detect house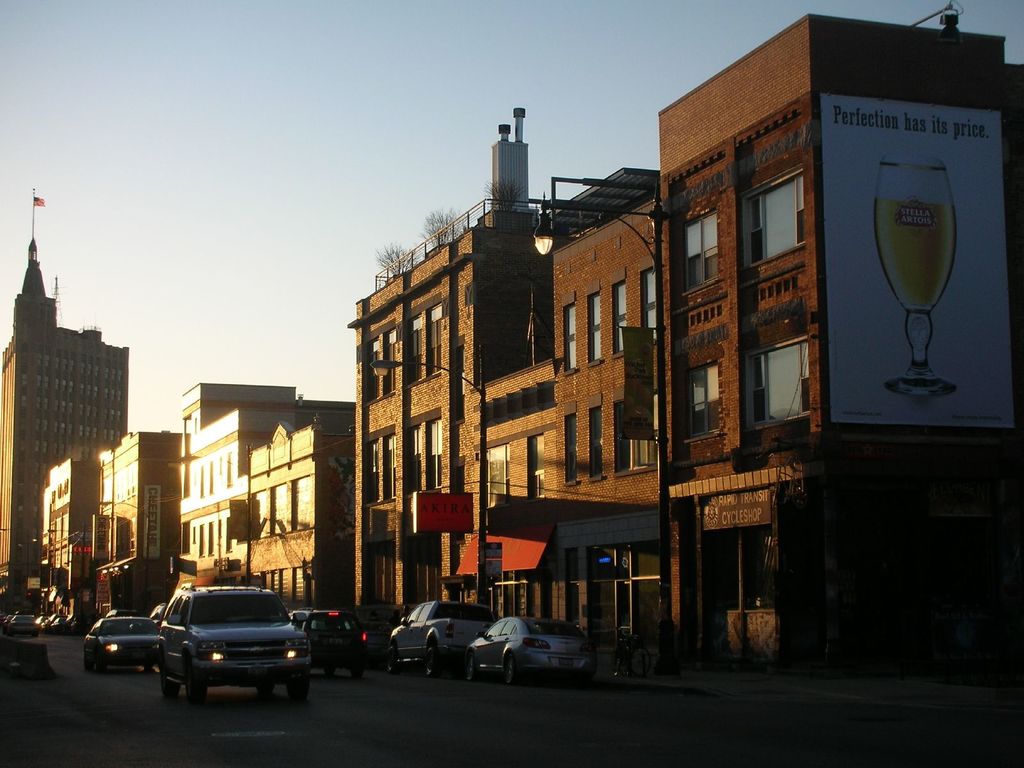
(x1=35, y1=422, x2=178, y2=610)
